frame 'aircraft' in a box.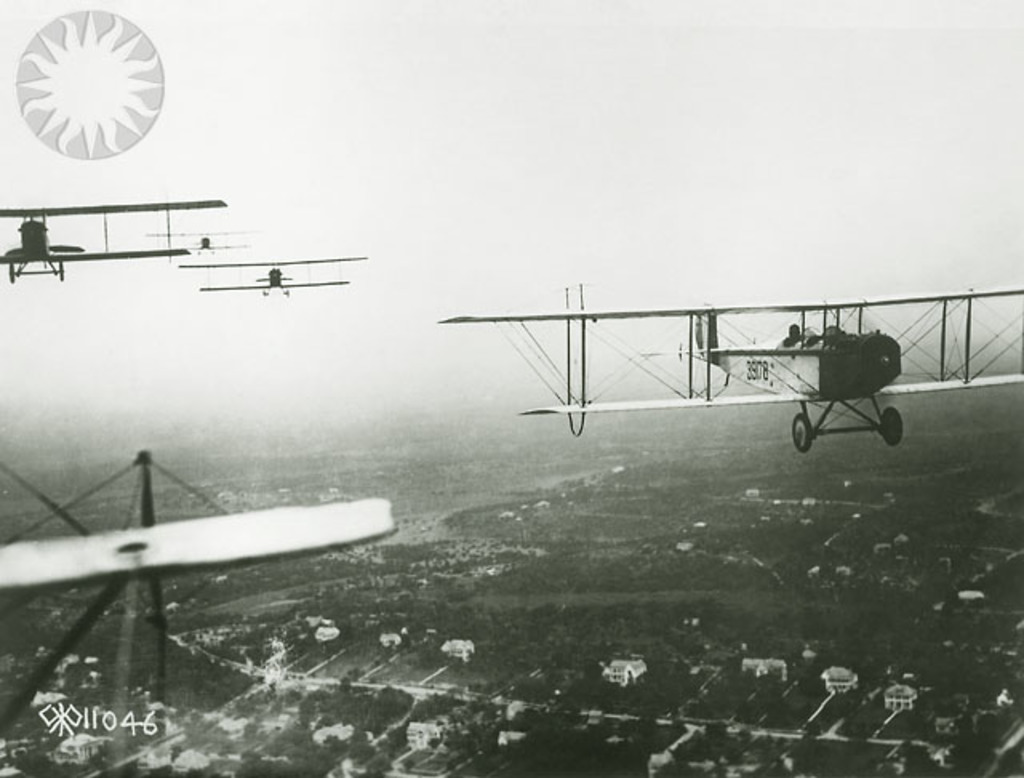
{"left": 0, "top": 192, "right": 222, "bottom": 280}.
